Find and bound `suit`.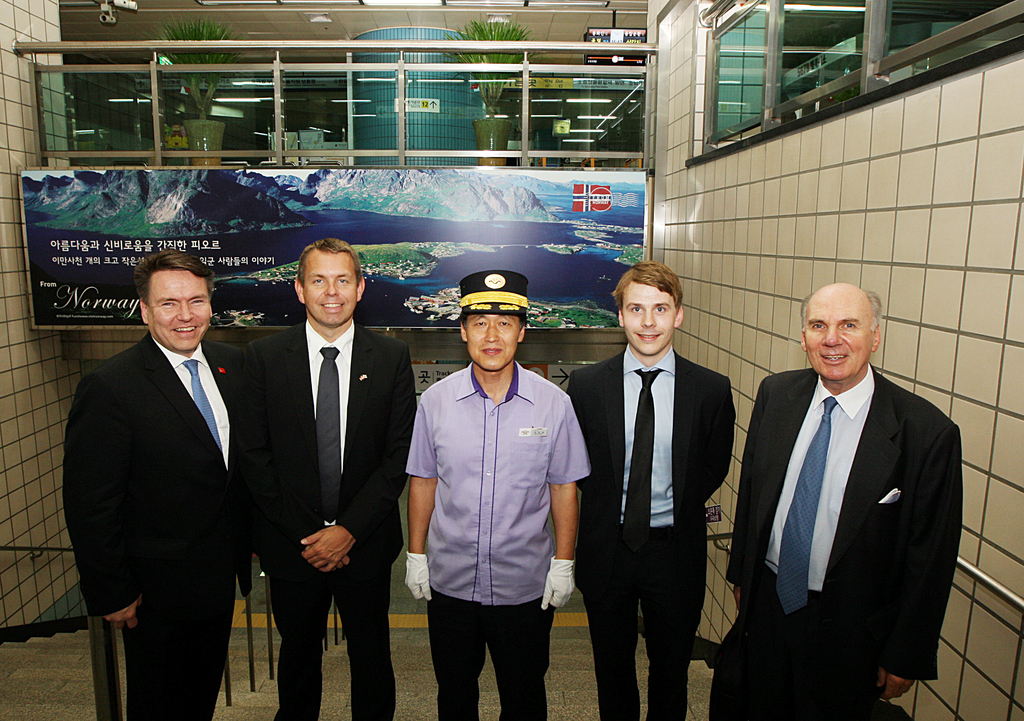
Bound: select_region(737, 271, 966, 713).
